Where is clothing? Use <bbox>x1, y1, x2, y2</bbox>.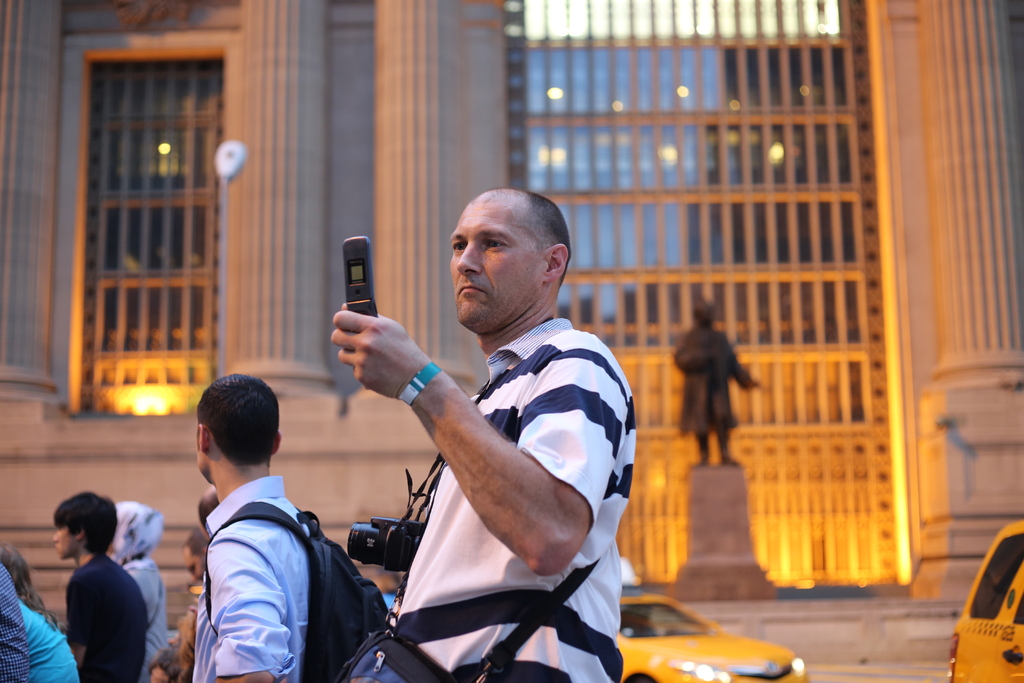
<bbox>391, 317, 637, 682</bbox>.
